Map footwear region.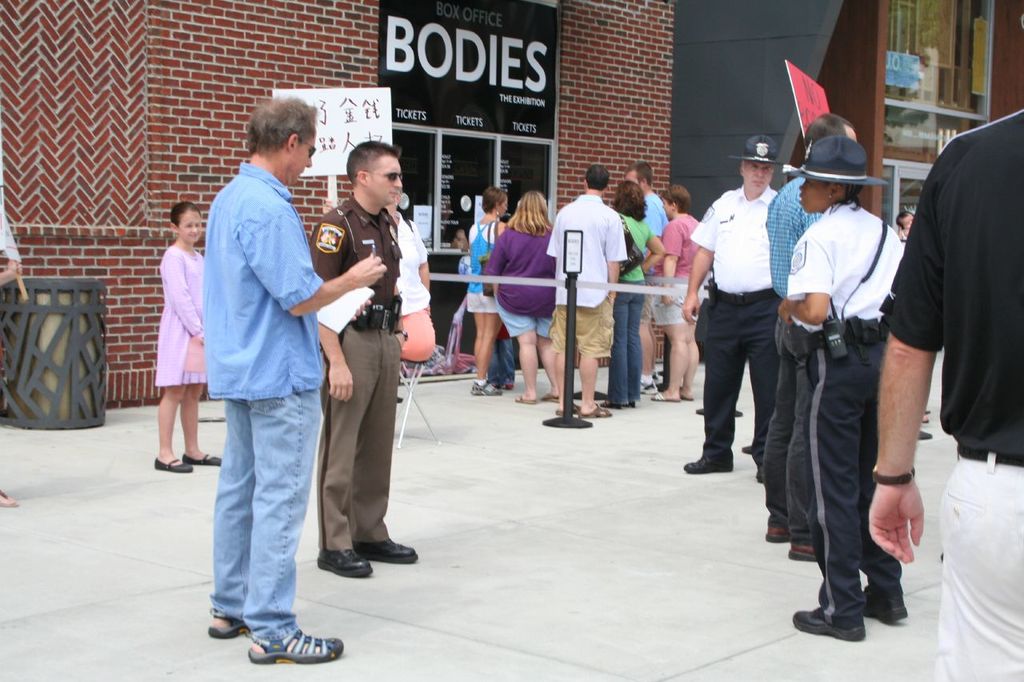
Mapped to {"left": 766, "top": 525, "right": 790, "bottom": 544}.
